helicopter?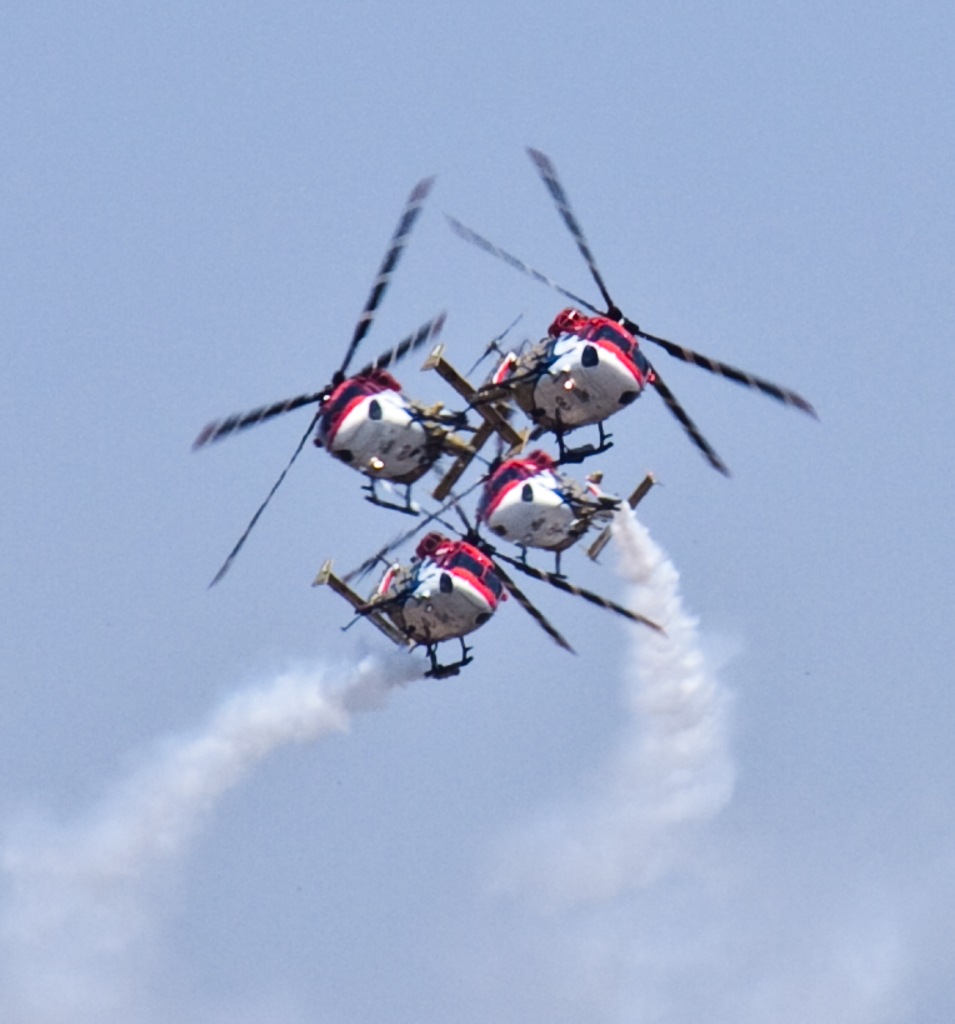
crop(189, 171, 468, 593)
